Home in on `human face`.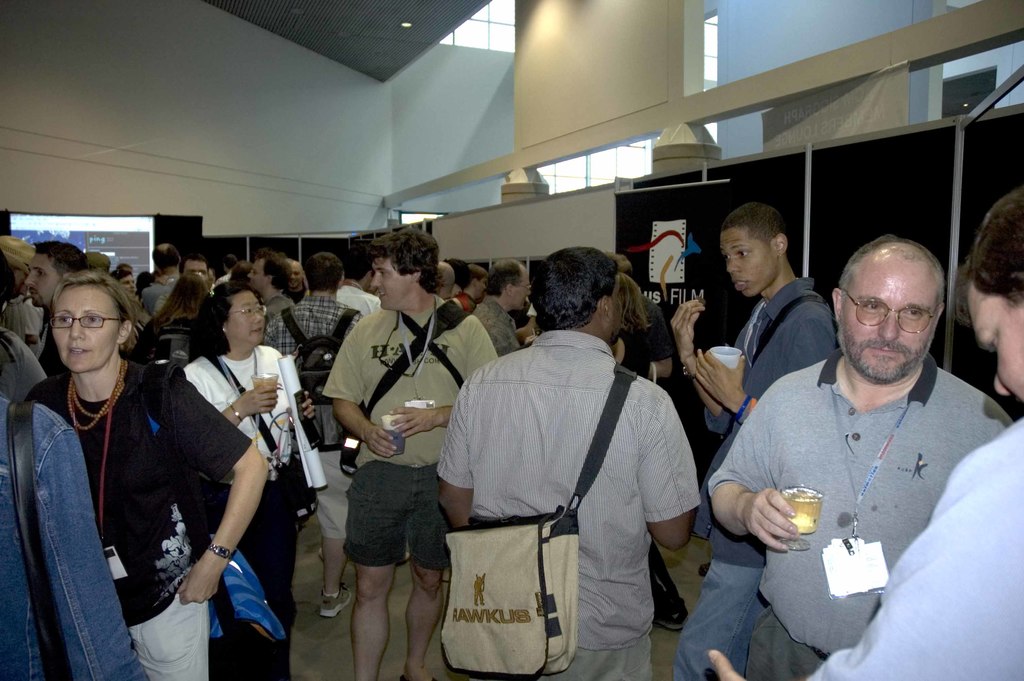
Homed in at box=[513, 268, 533, 310].
